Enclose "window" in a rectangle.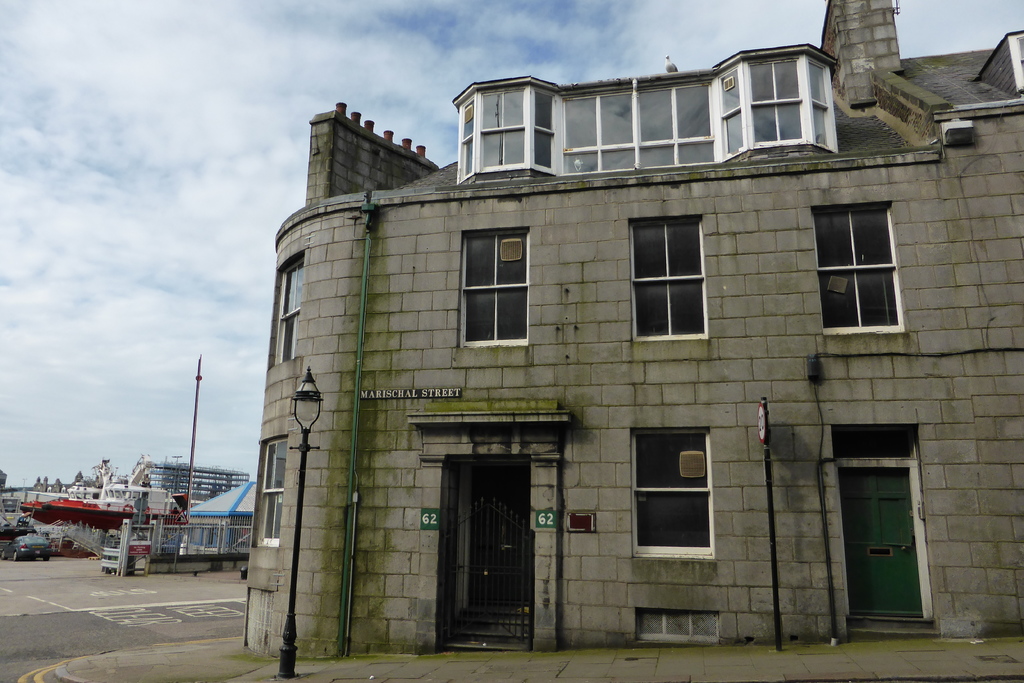
(260, 440, 291, 545).
